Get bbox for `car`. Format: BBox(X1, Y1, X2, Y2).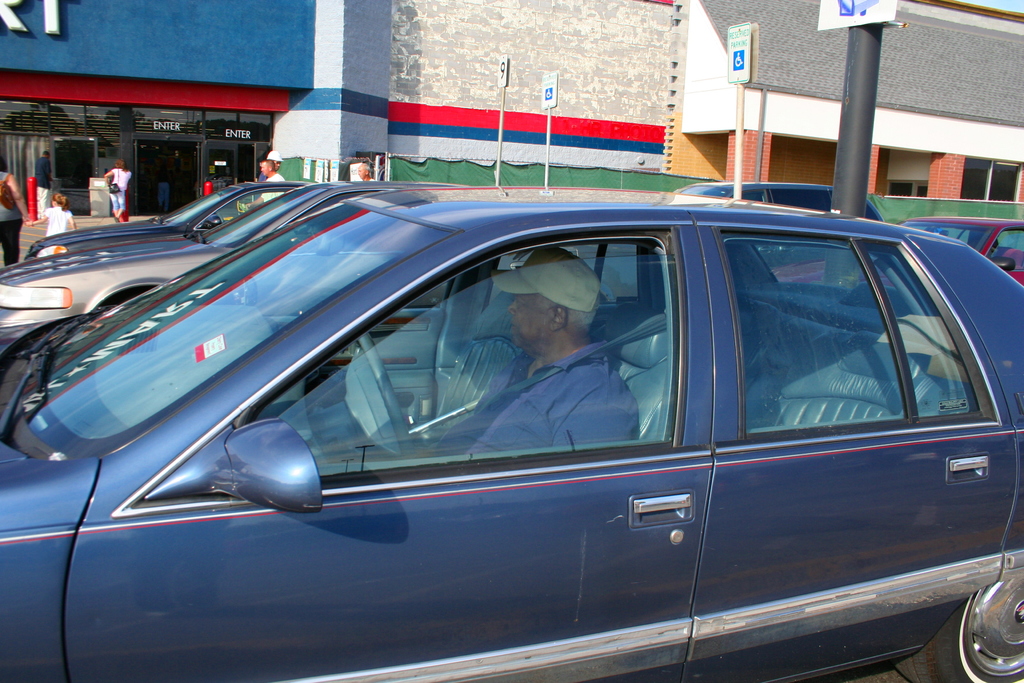
BBox(865, 210, 1023, 297).
